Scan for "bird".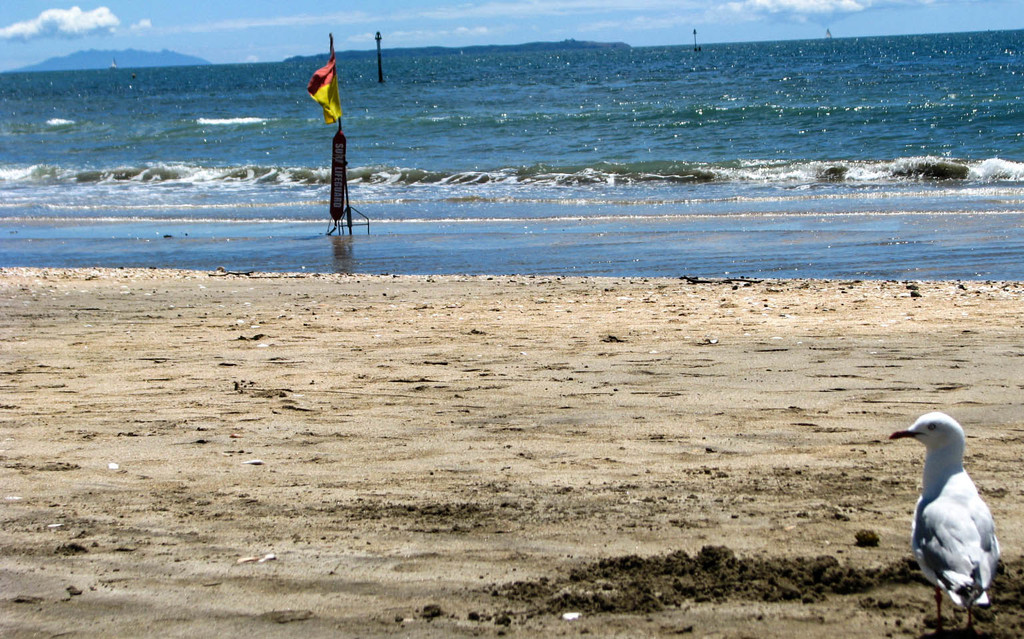
Scan result: [901, 431, 1009, 618].
